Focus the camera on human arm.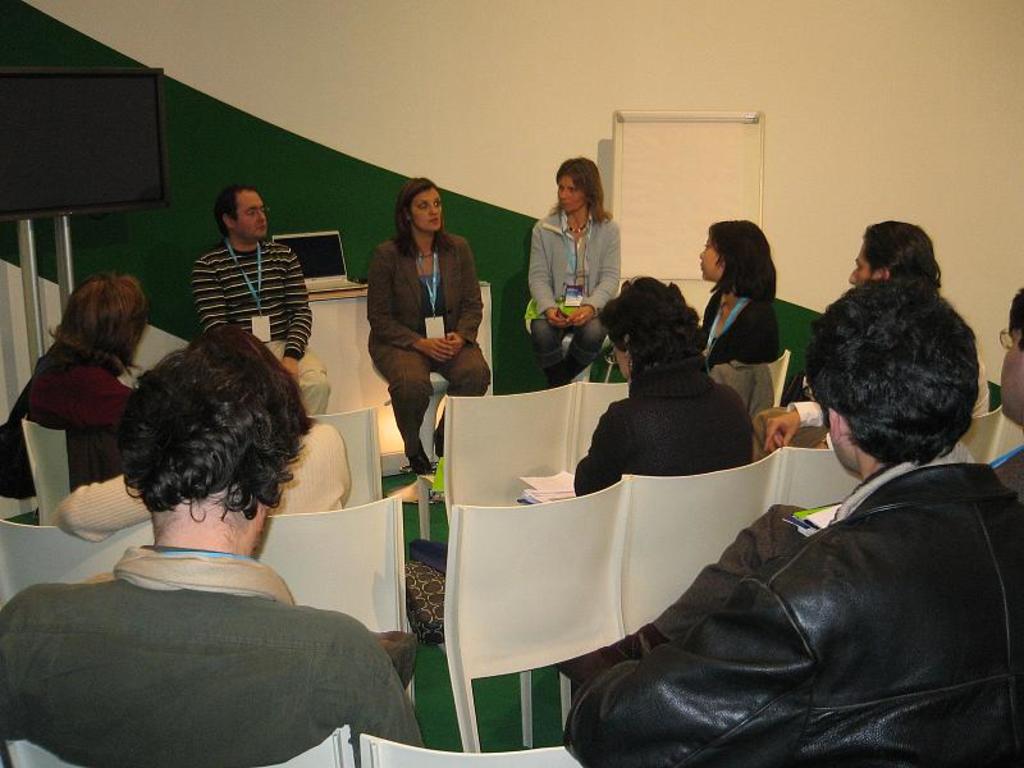
Focus region: (left=536, top=428, right=609, bottom=525).
